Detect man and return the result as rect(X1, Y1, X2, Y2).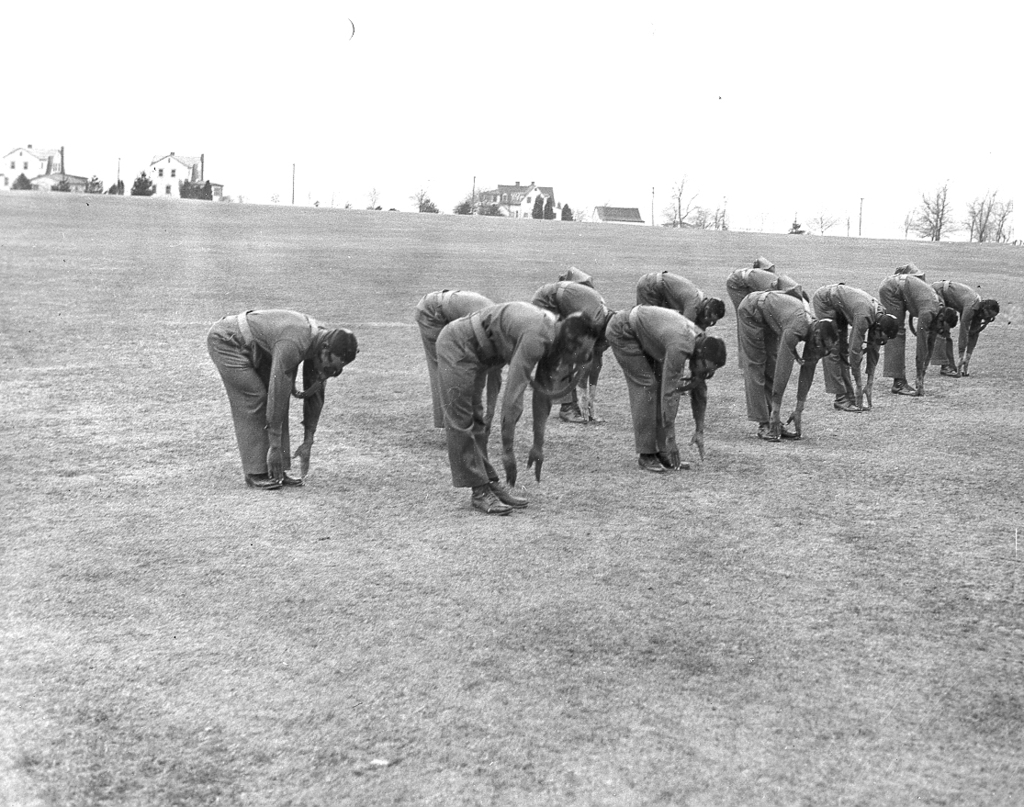
rect(737, 292, 839, 442).
